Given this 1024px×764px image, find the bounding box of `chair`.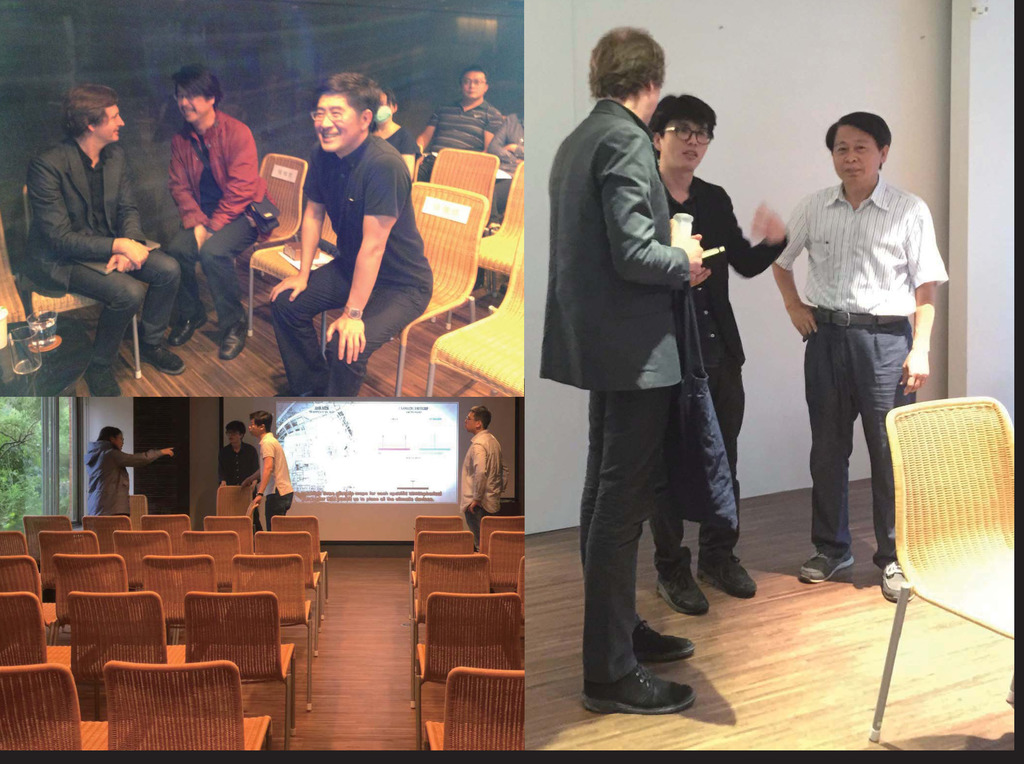
select_region(0, 662, 134, 750).
